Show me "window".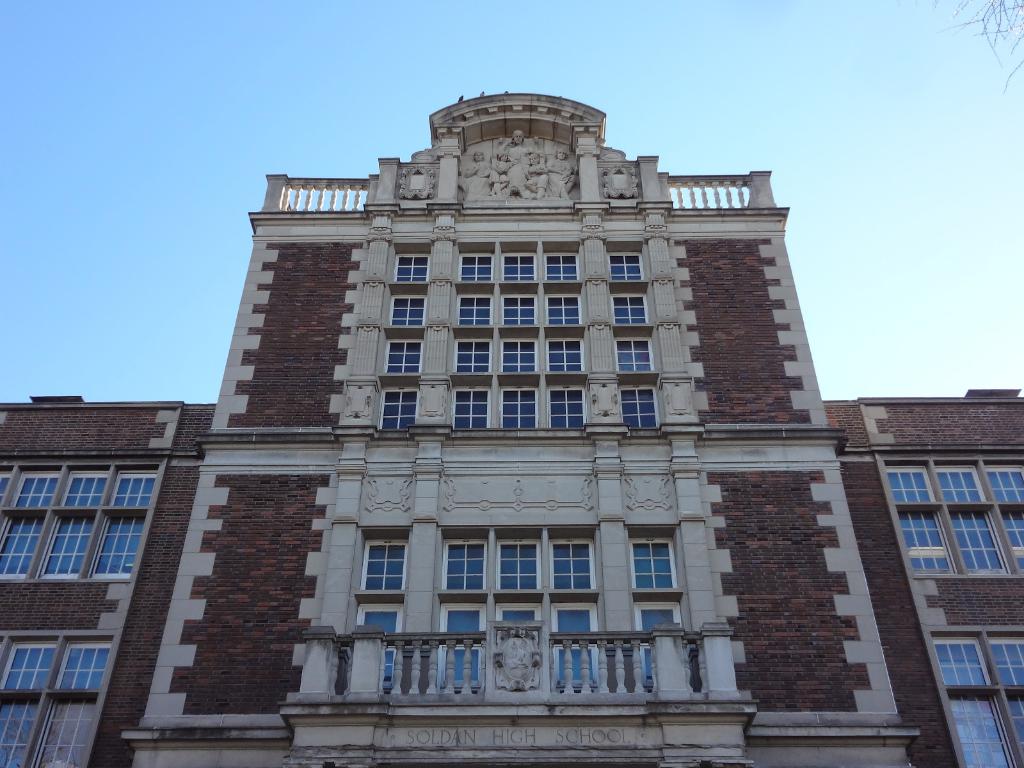
"window" is here: l=948, t=507, r=1007, b=574.
